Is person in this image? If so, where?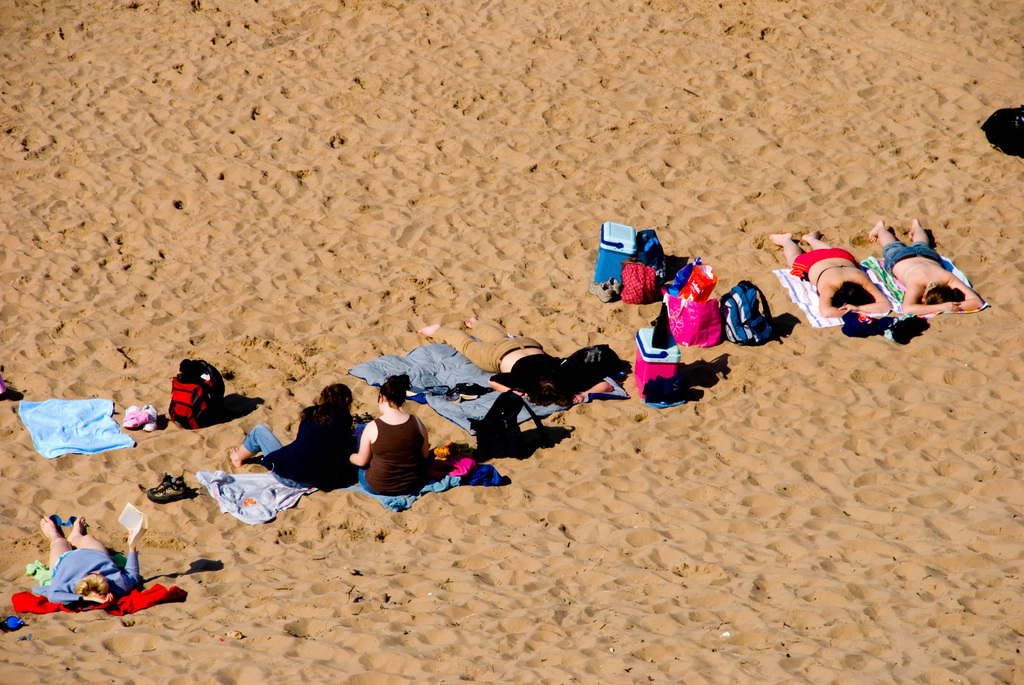
Yes, at x1=770, y1=230, x2=888, y2=317.
